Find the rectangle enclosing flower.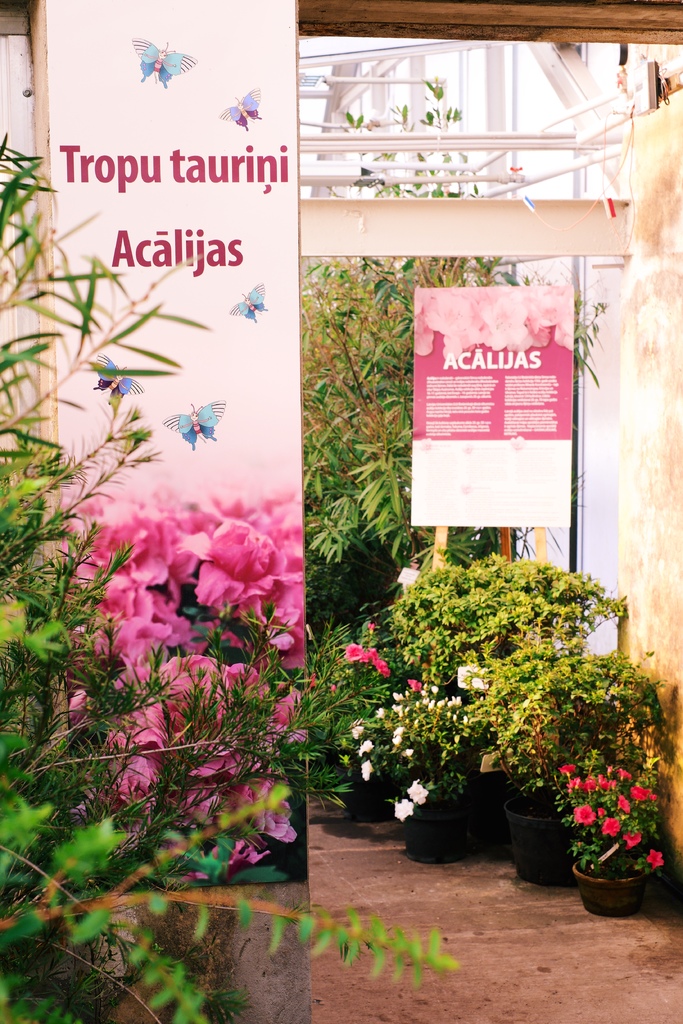
Rect(368, 620, 377, 631).
